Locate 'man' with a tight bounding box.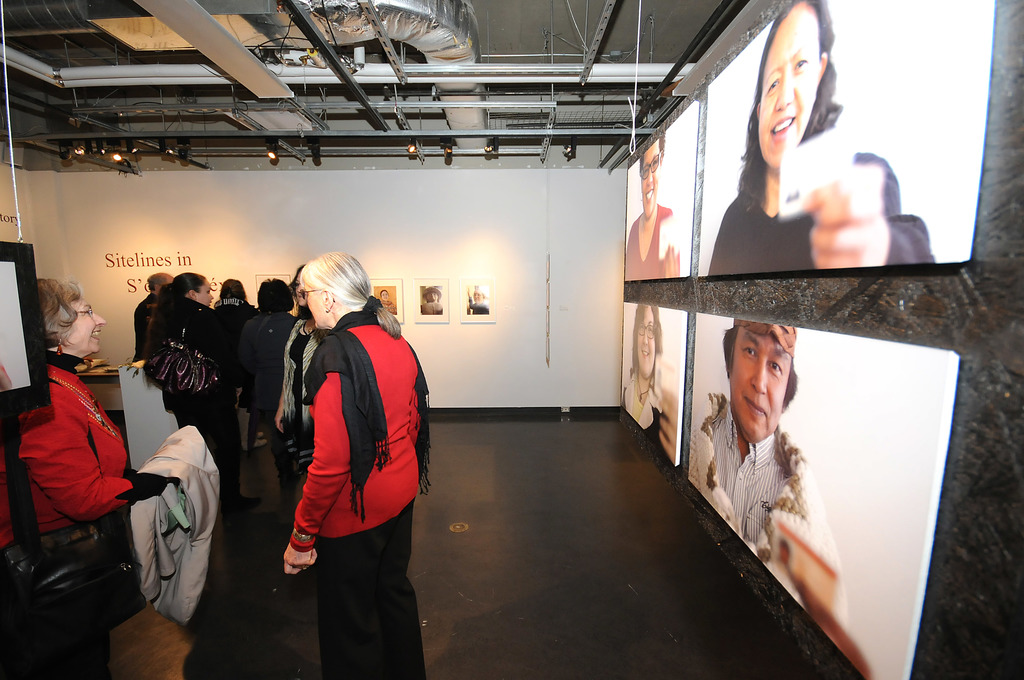
bbox=[688, 318, 875, 679].
